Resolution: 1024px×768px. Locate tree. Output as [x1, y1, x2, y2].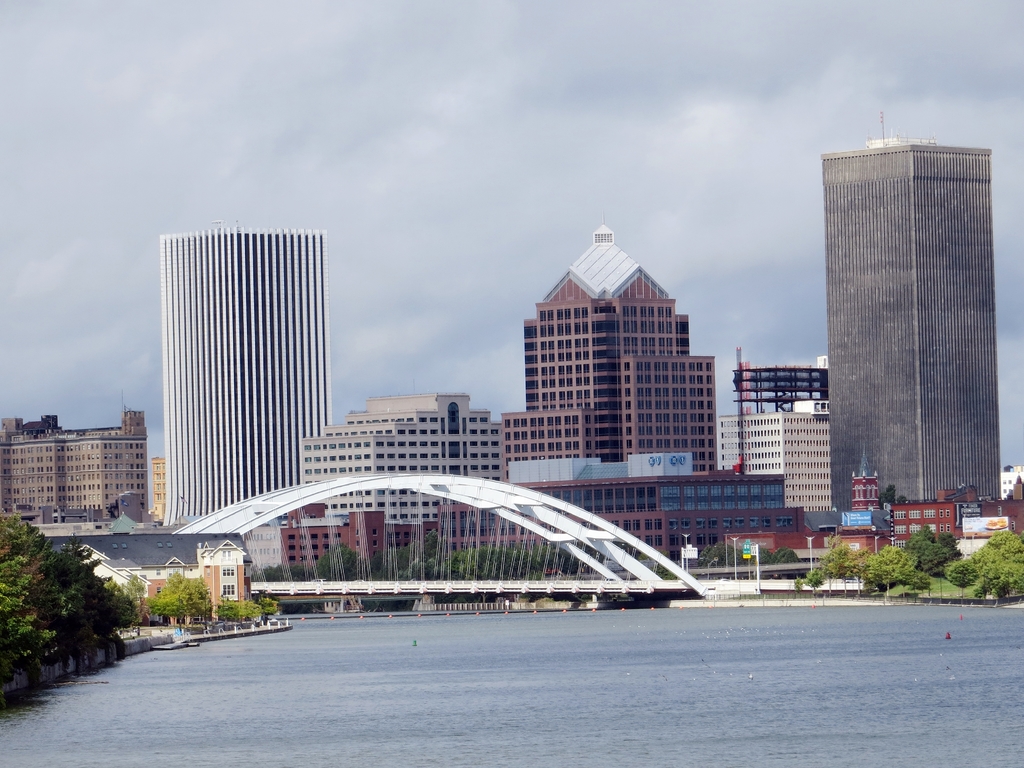
[943, 528, 1017, 607].
